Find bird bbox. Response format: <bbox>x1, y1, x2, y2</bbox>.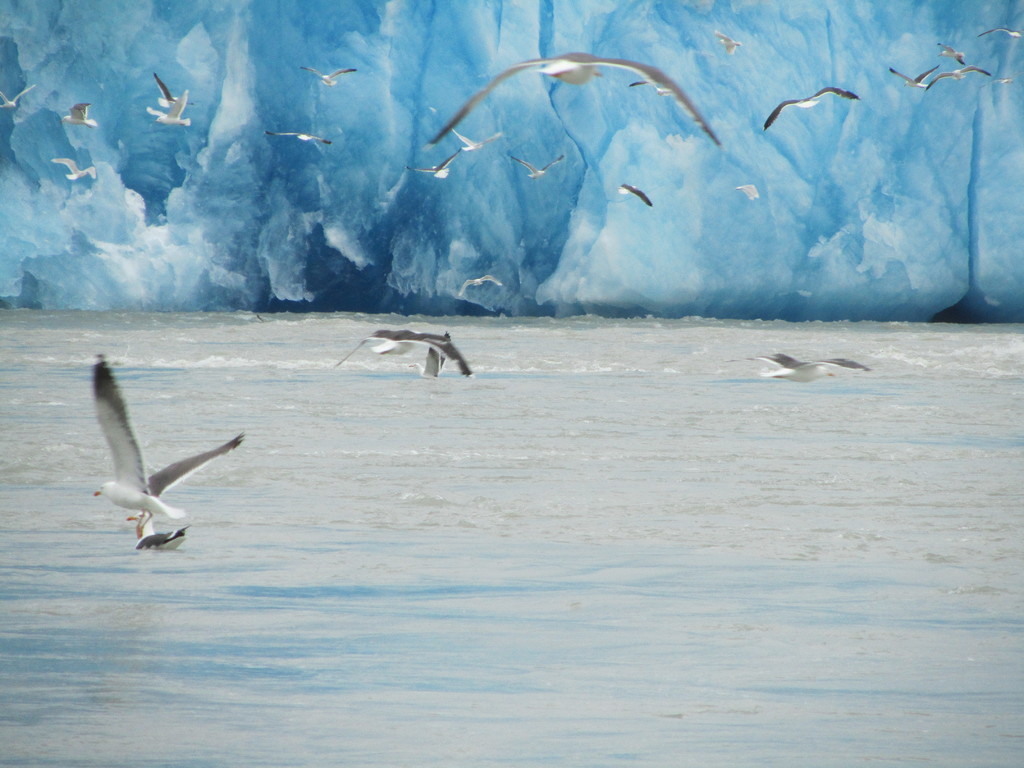
<bbox>511, 152, 561, 183</bbox>.
